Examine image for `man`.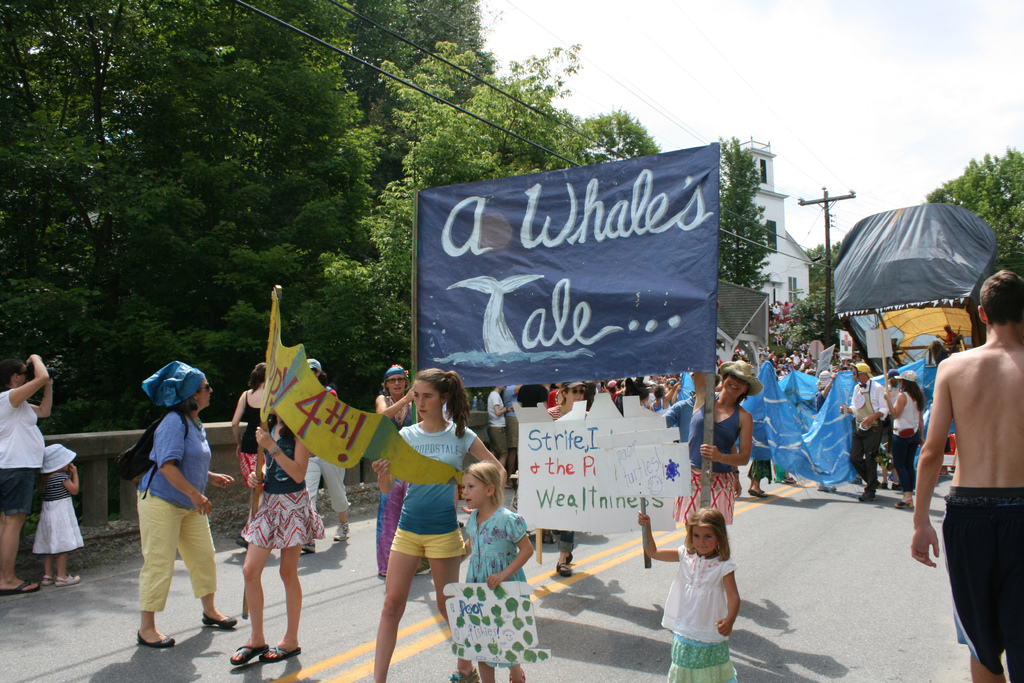
Examination result: [517,381,552,419].
